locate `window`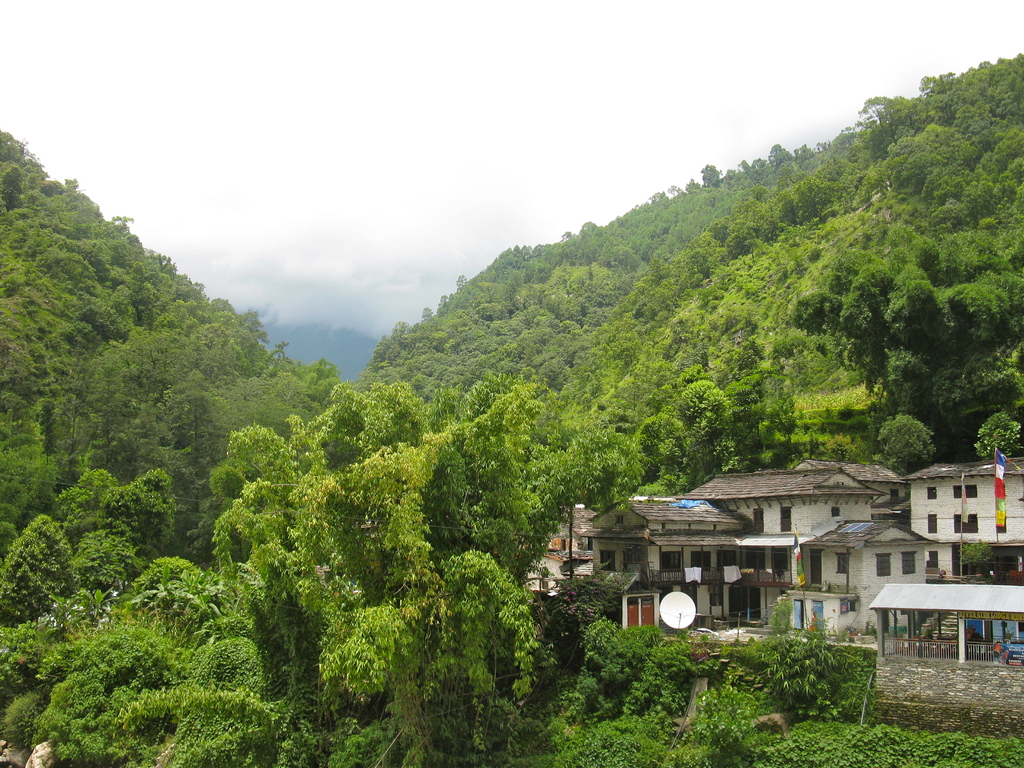
Rect(614, 516, 624, 527)
